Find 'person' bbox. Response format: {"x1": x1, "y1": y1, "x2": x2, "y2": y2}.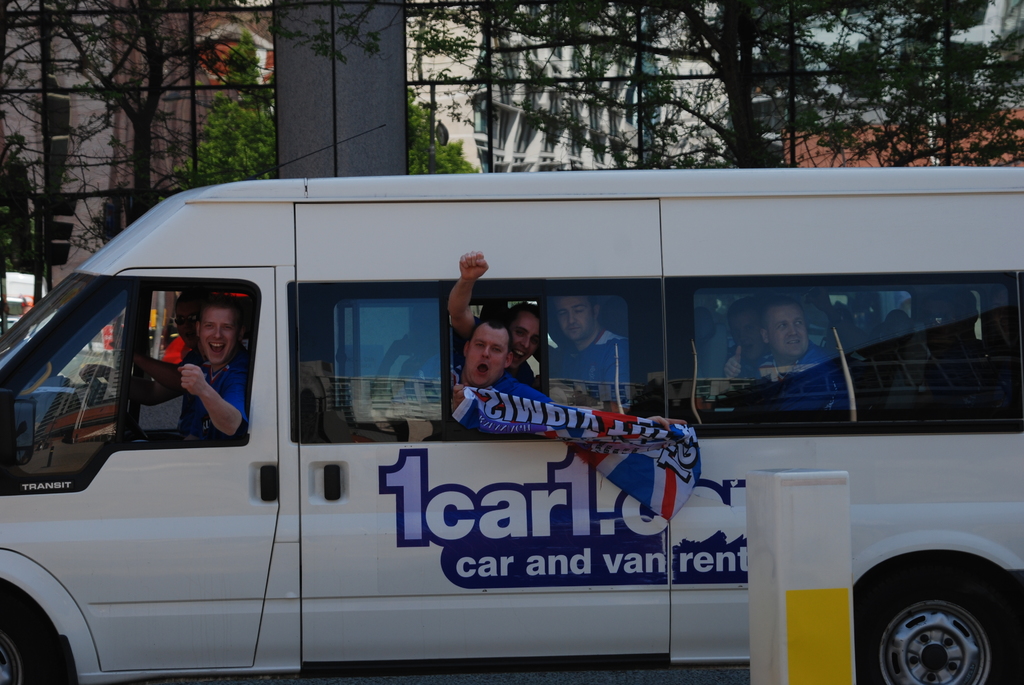
{"x1": 79, "y1": 292, "x2": 213, "y2": 427}.
